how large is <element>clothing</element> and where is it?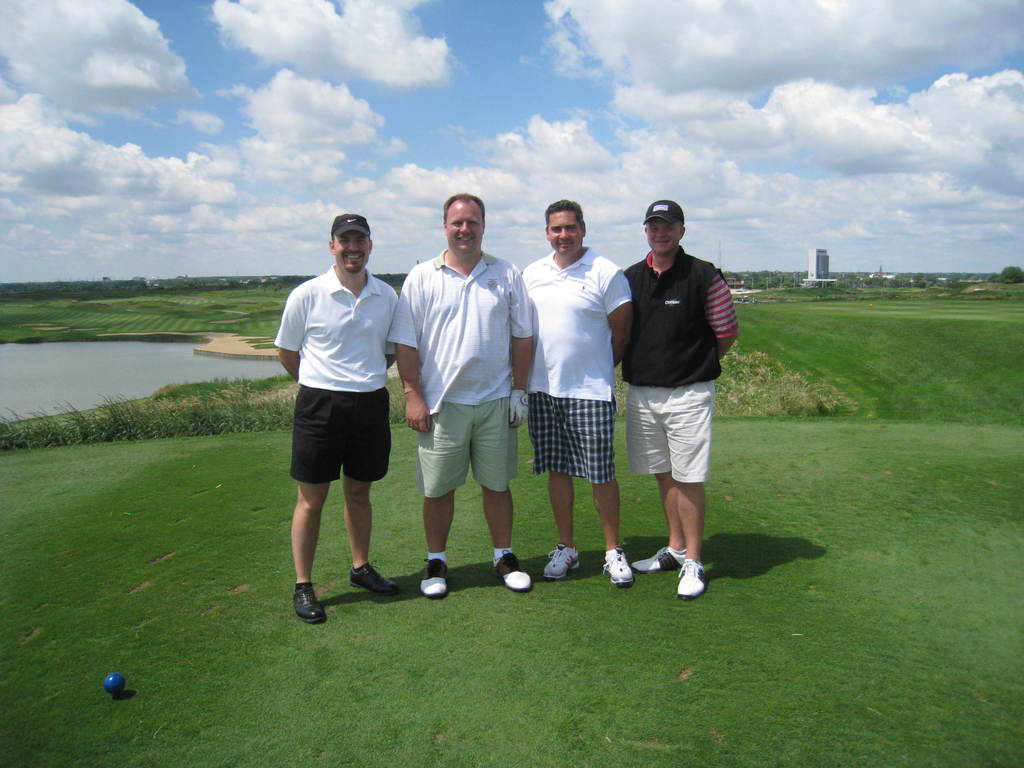
Bounding box: (275, 265, 400, 486).
